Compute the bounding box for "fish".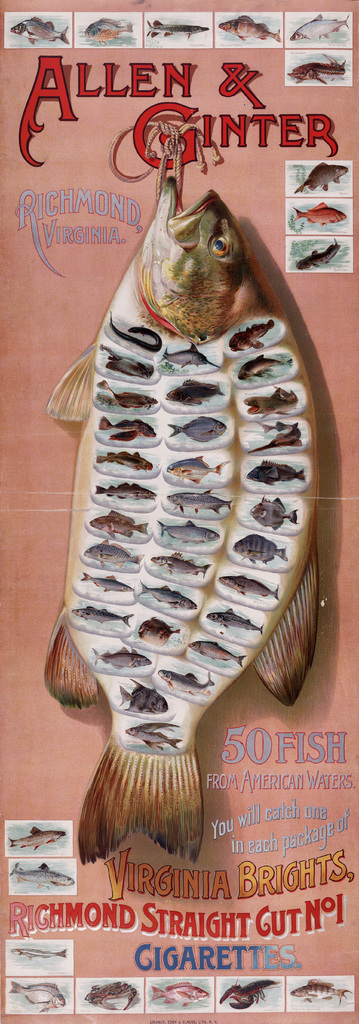
bbox(295, 159, 349, 196).
